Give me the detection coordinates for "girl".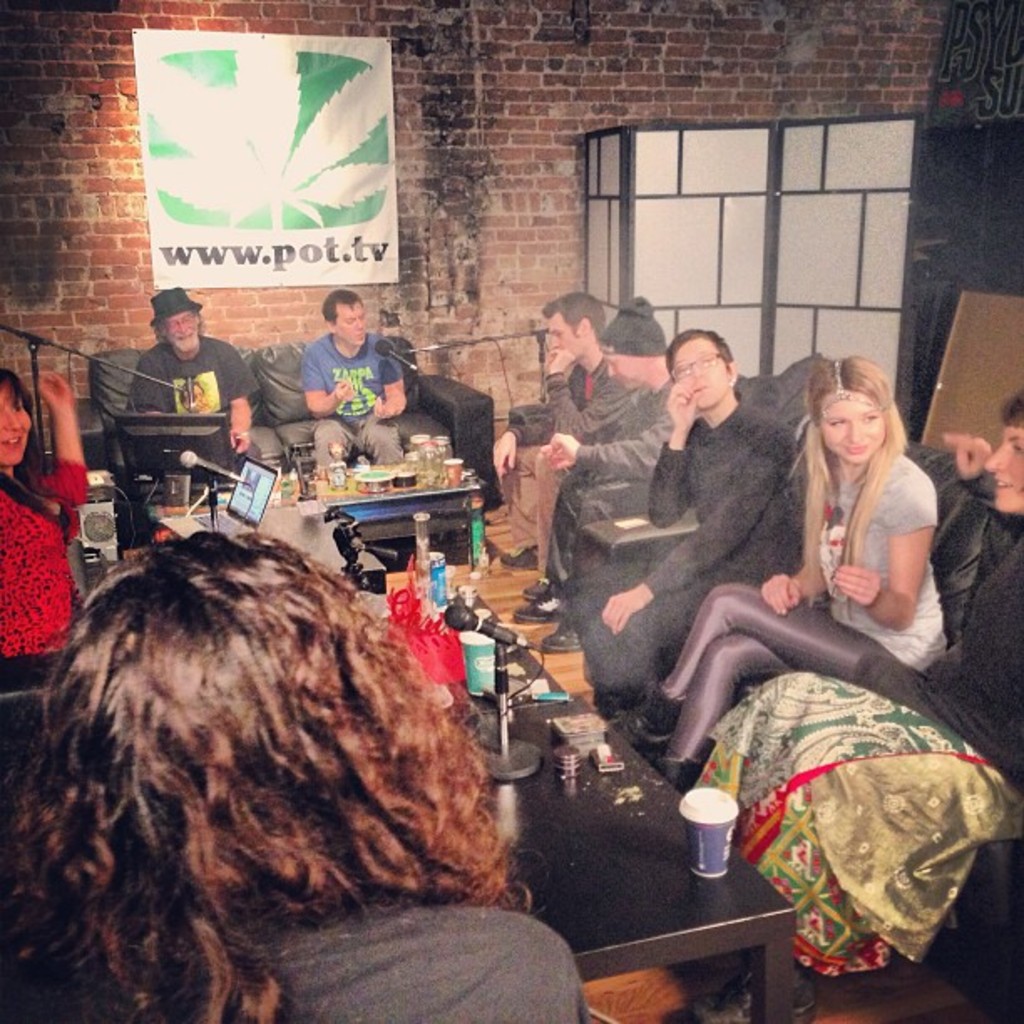
Rect(611, 346, 955, 810).
